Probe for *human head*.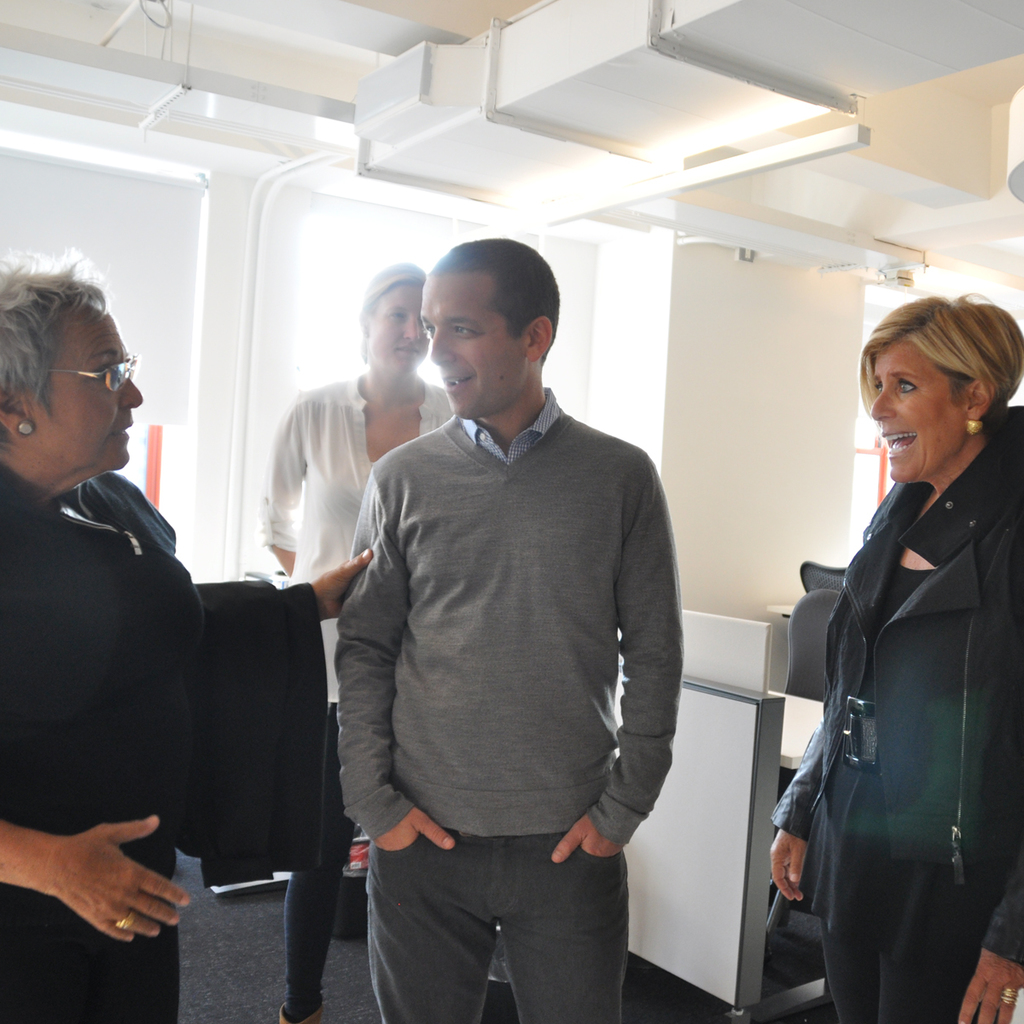
Probe result: box=[418, 236, 559, 418].
